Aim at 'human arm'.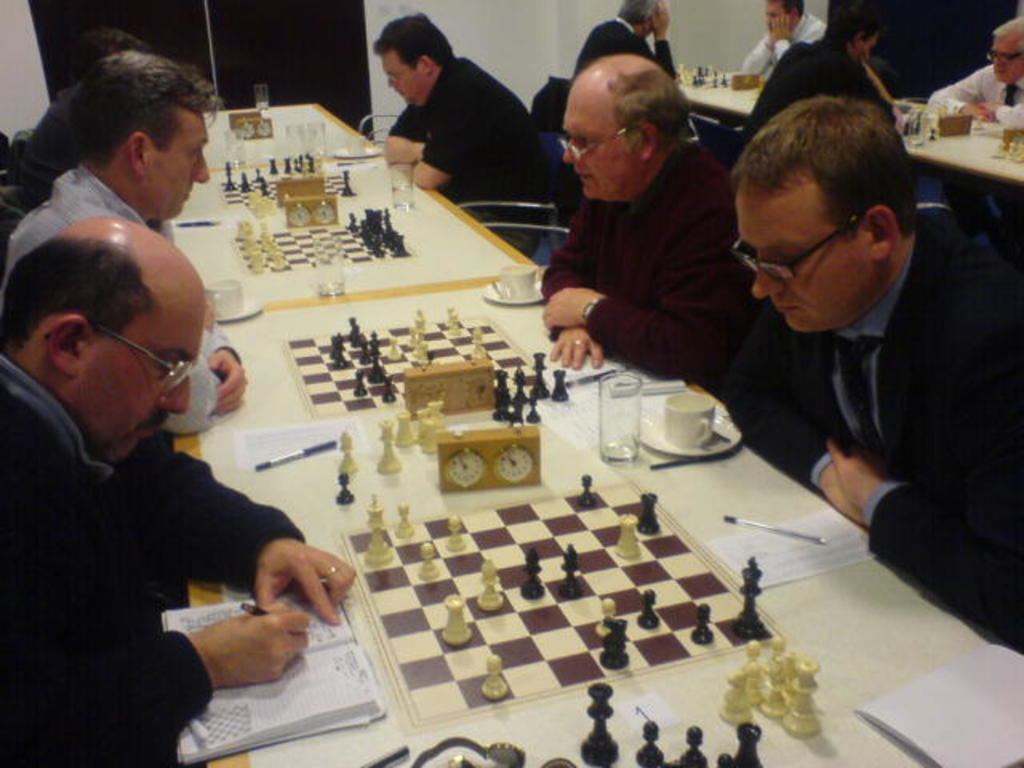
Aimed at box=[542, 181, 765, 382].
